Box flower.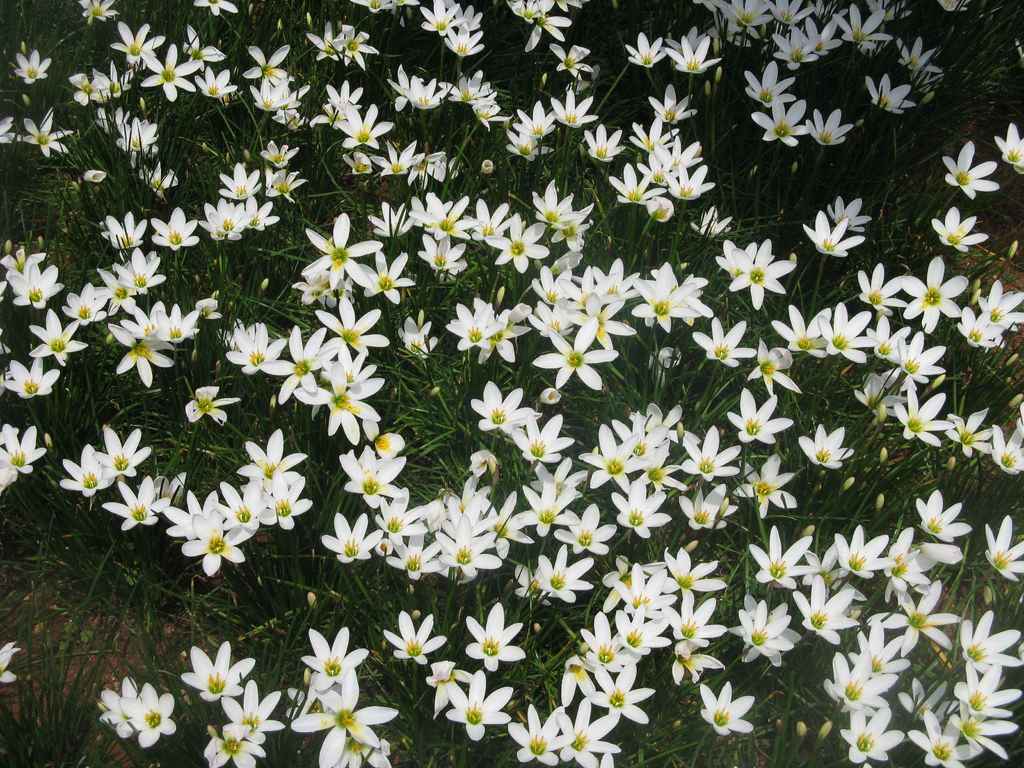
<bbox>953, 608, 1022, 674</bbox>.
